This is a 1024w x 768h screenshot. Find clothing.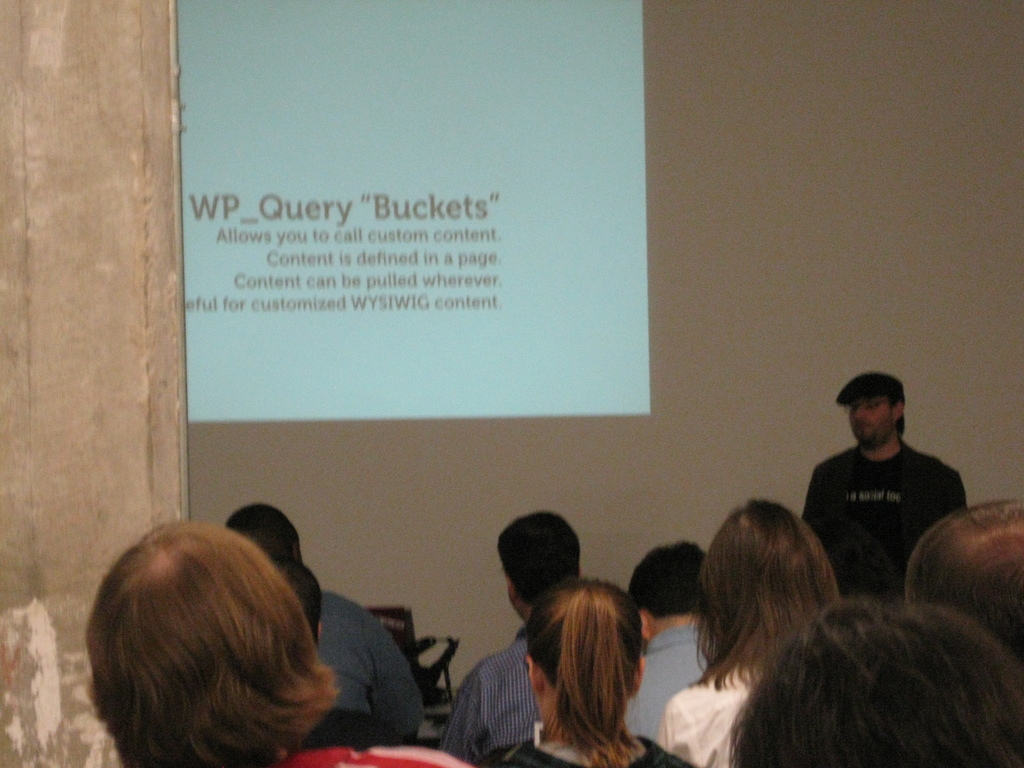
Bounding box: select_region(623, 621, 710, 737).
